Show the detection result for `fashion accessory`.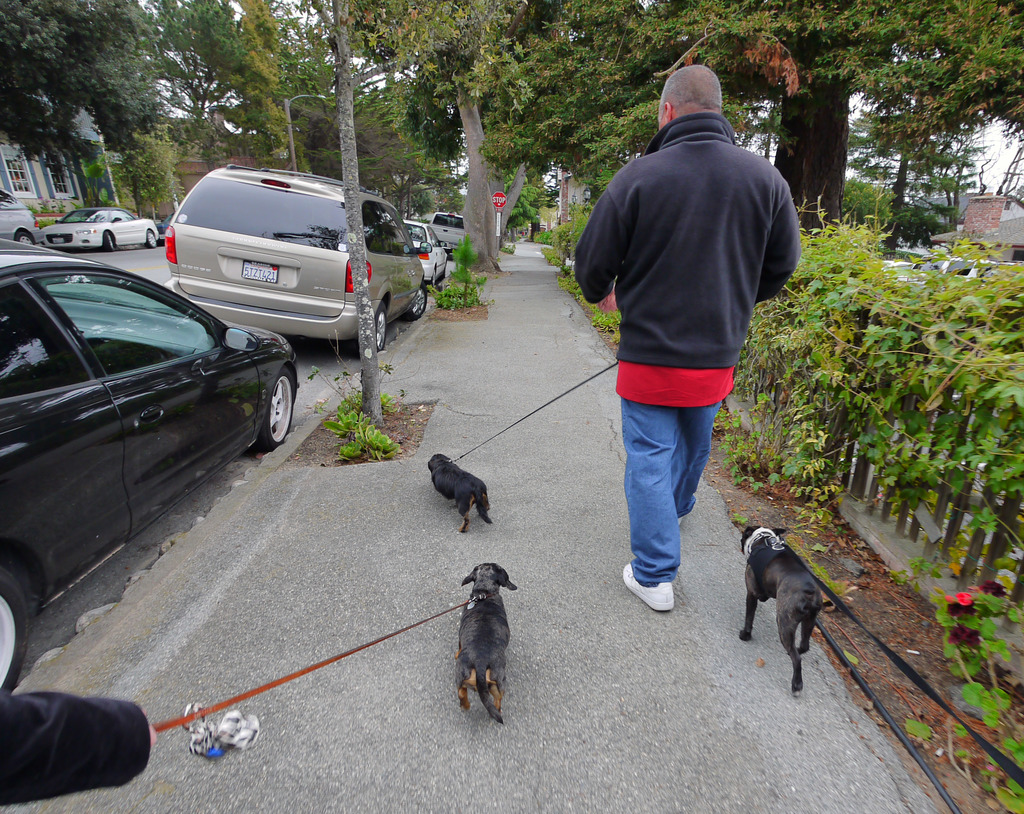
BBox(448, 364, 615, 463).
